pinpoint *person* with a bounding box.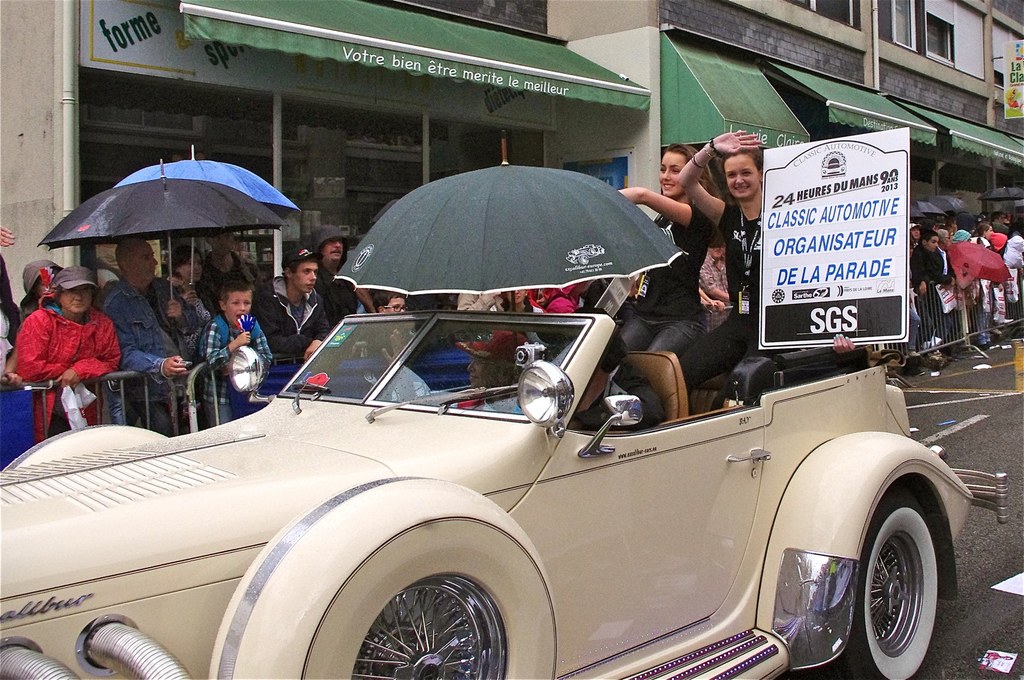
x1=199, y1=232, x2=264, y2=317.
